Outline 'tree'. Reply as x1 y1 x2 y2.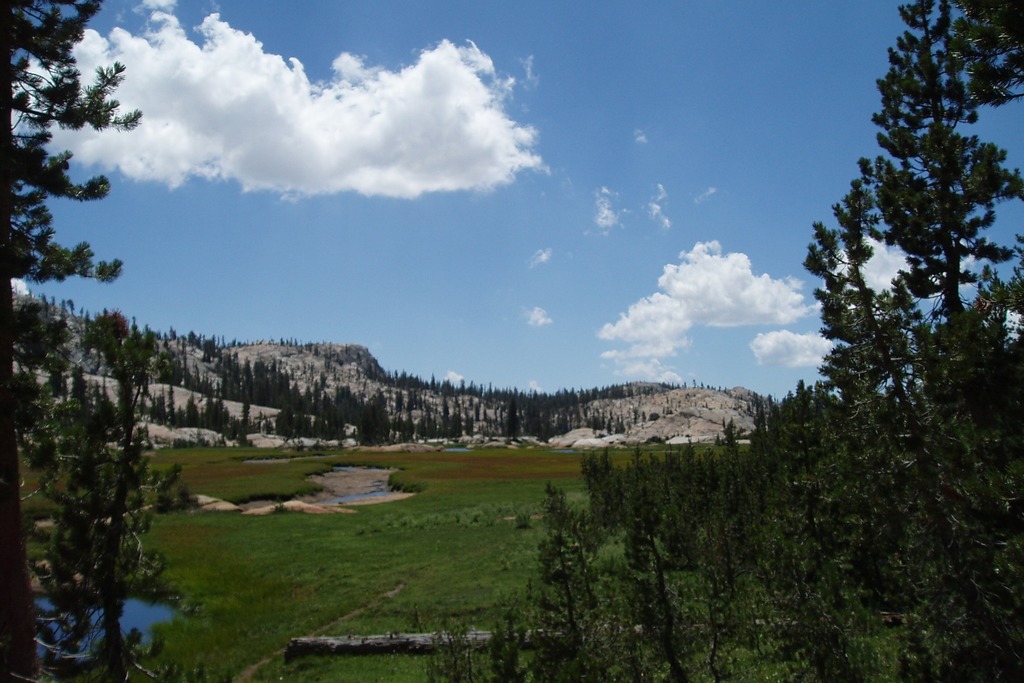
788 36 1000 659.
